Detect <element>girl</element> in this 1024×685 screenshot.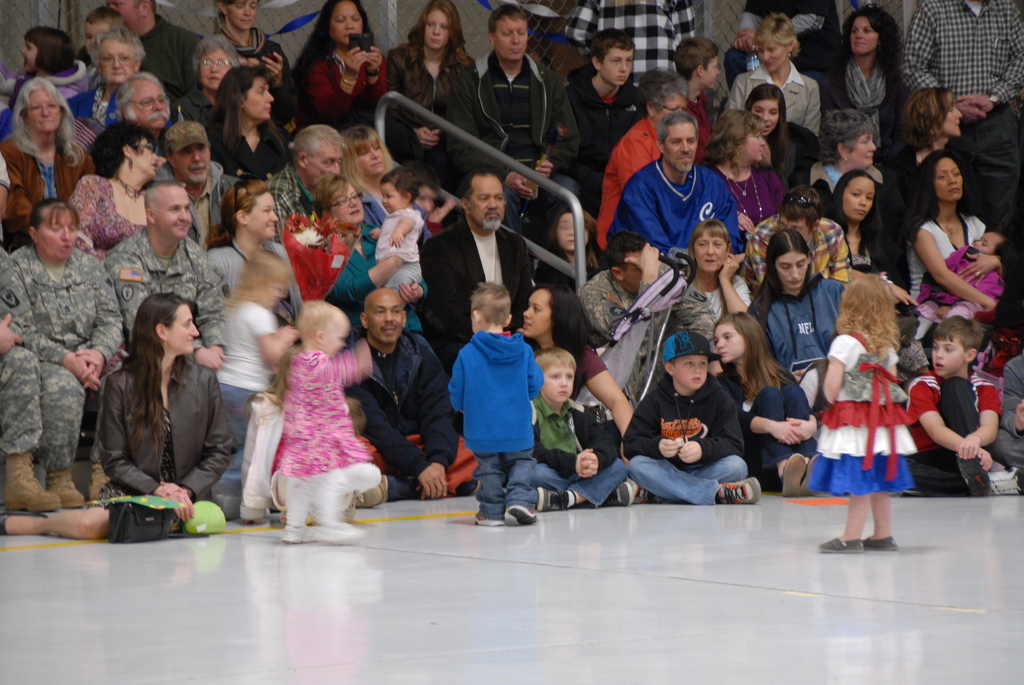
Detection: BBox(388, 0, 483, 186).
